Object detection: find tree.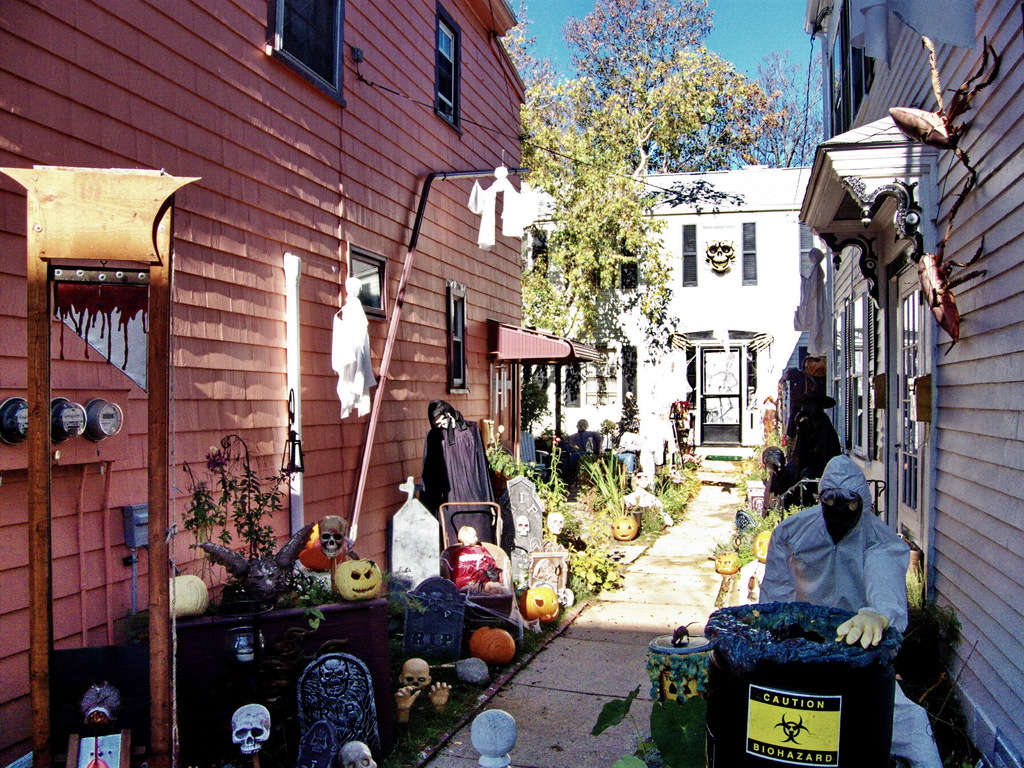
Rect(486, 19, 755, 473).
